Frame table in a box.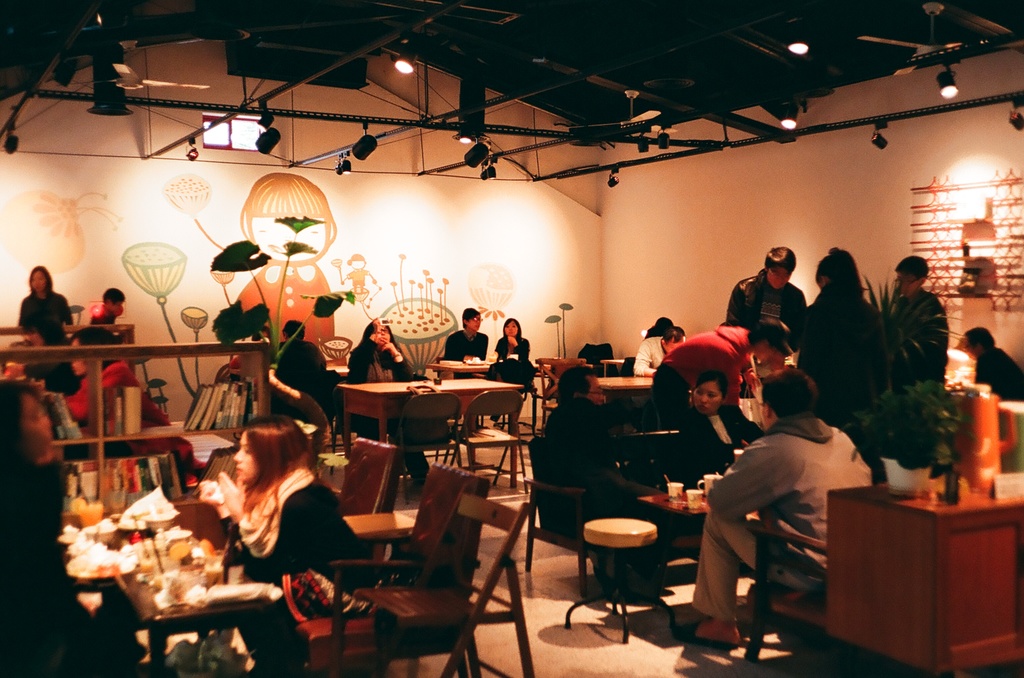
[x1=410, y1=356, x2=512, y2=384].
